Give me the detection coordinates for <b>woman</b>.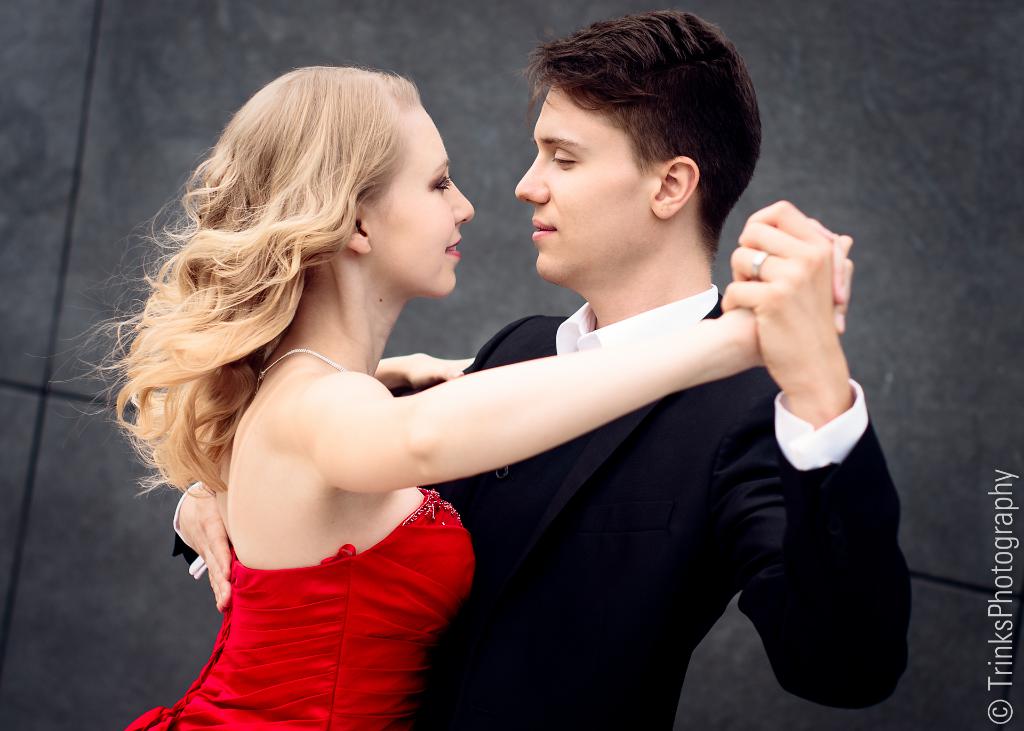
<box>117,56,861,730</box>.
